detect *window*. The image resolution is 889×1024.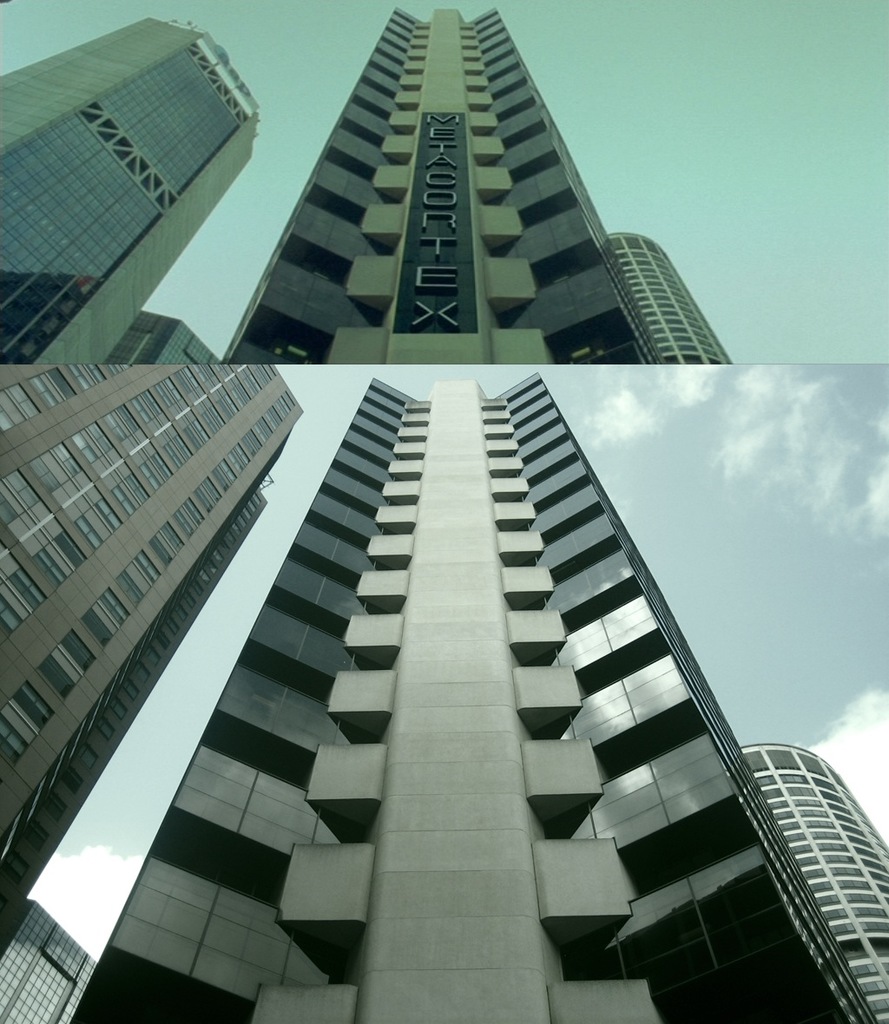
[815, 895, 838, 909].
